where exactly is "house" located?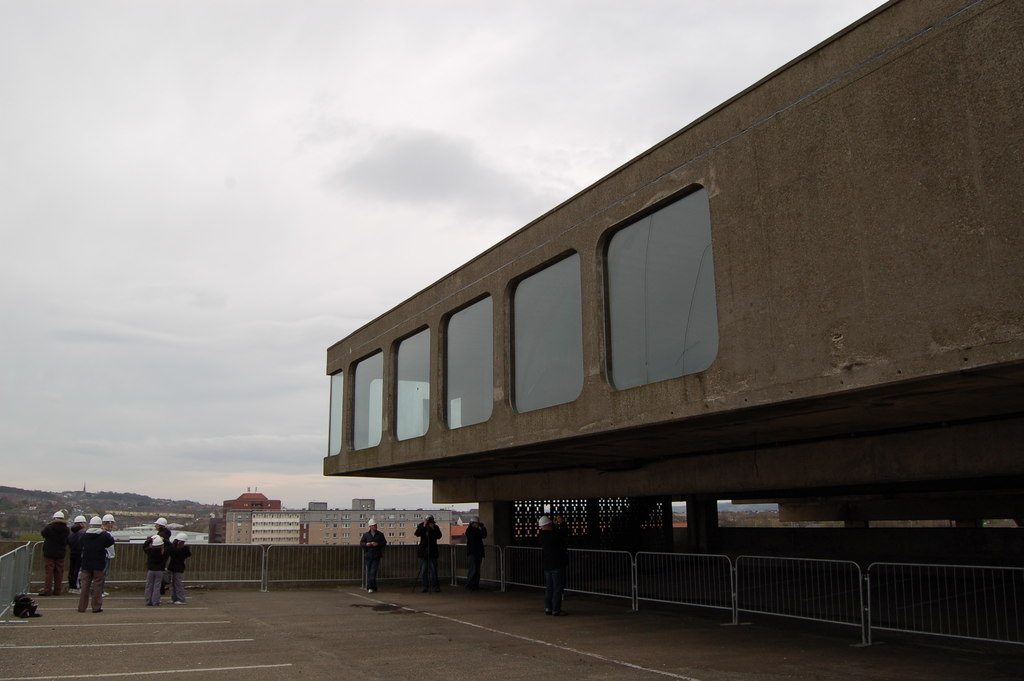
Its bounding box is crop(304, 504, 445, 550).
